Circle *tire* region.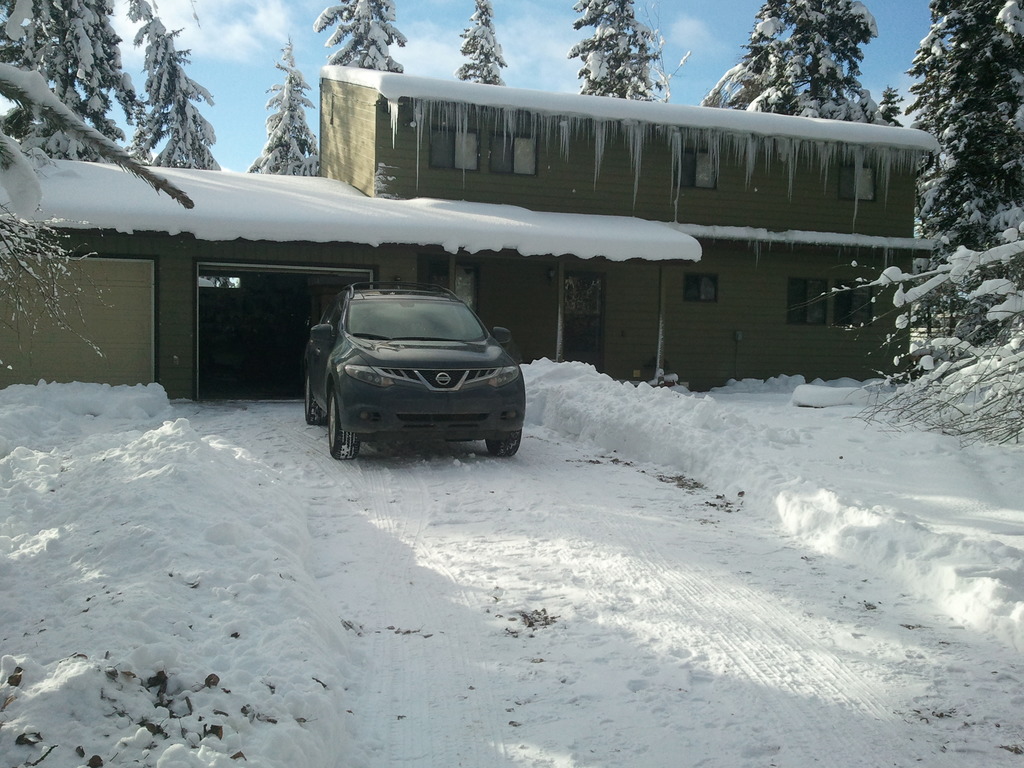
Region: BBox(304, 372, 329, 428).
